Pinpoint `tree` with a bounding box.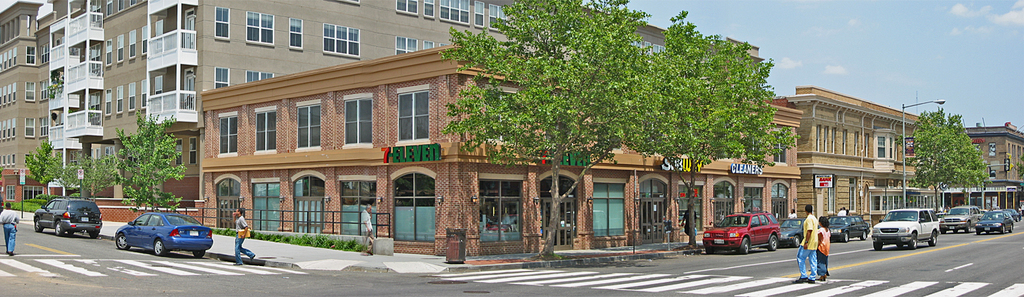
bbox=[636, 10, 789, 243].
